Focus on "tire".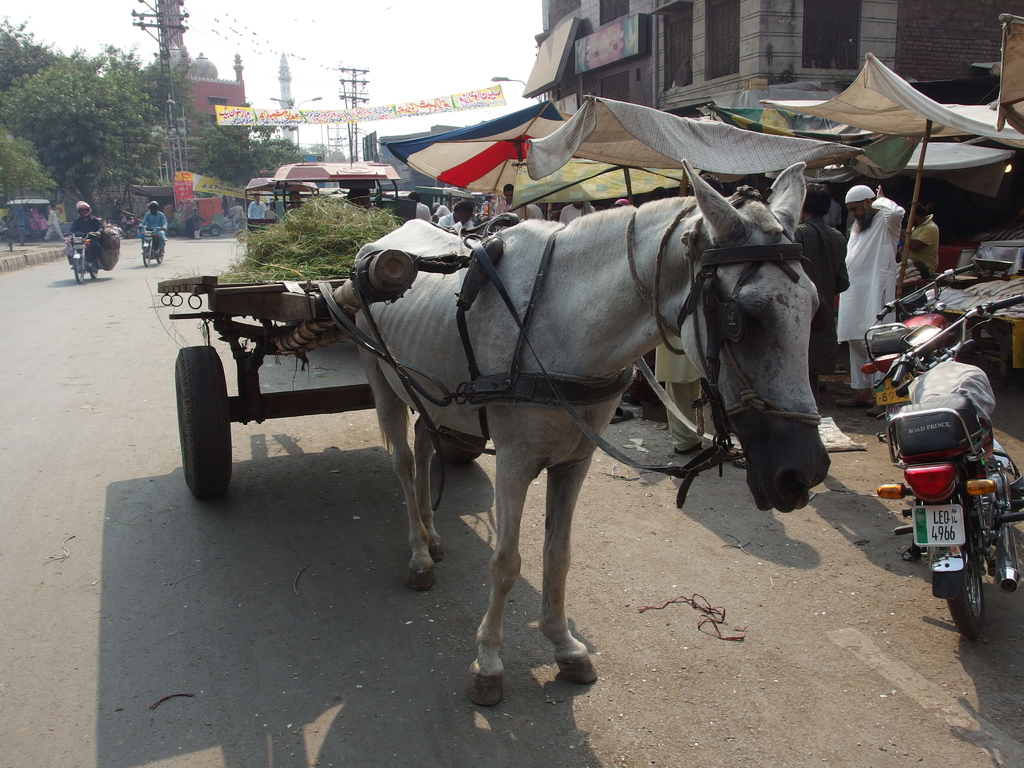
Focused at [947, 523, 985, 637].
